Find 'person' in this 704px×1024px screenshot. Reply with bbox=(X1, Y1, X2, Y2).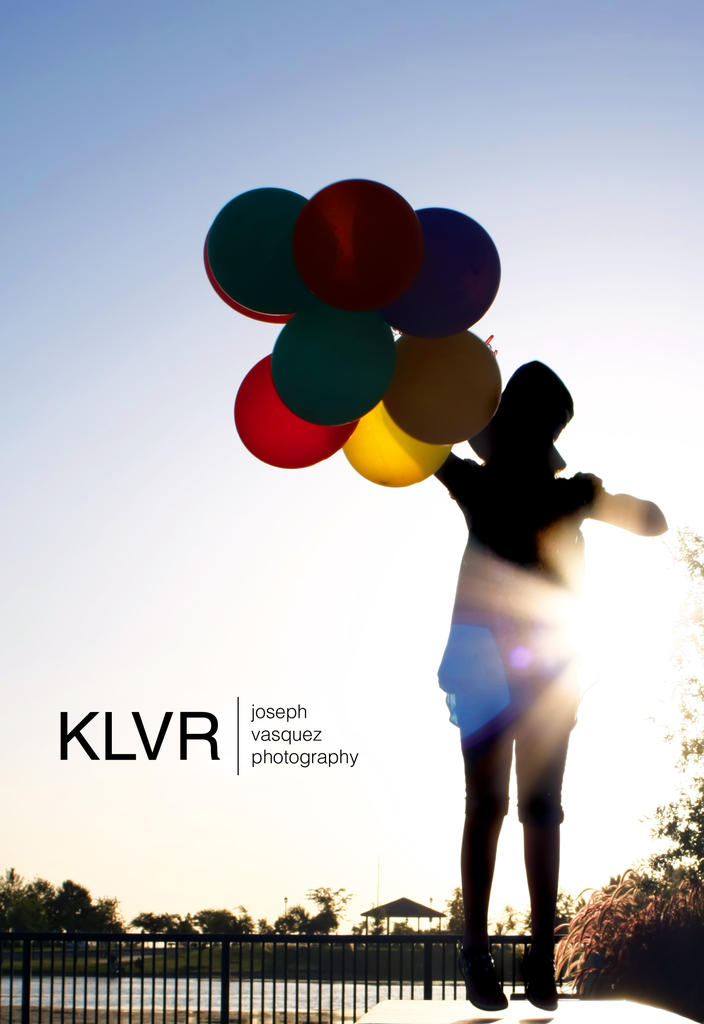
bbox=(435, 358, 673, 1011).
